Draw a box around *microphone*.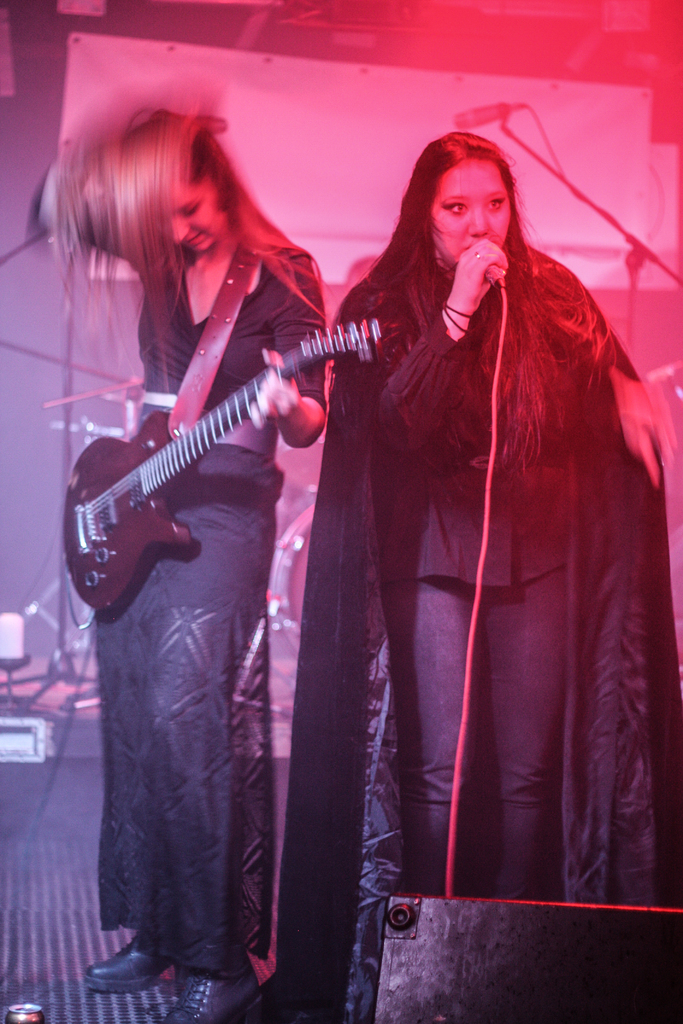
bbox=(456, 225, 513, 289).
